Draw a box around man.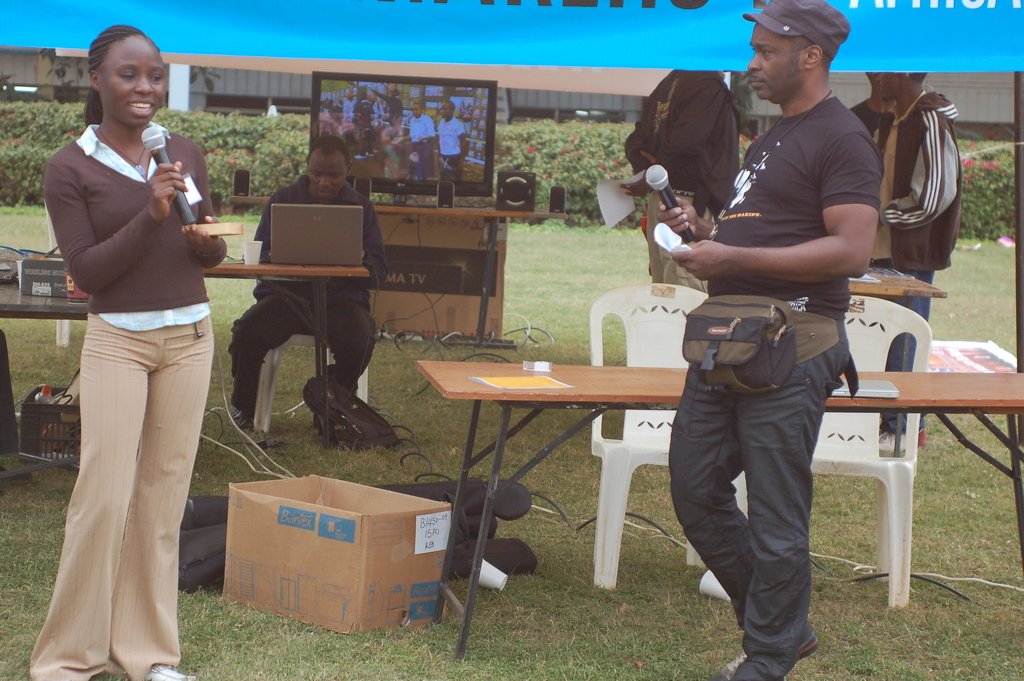
Rect(410, 101, 435, 177).
